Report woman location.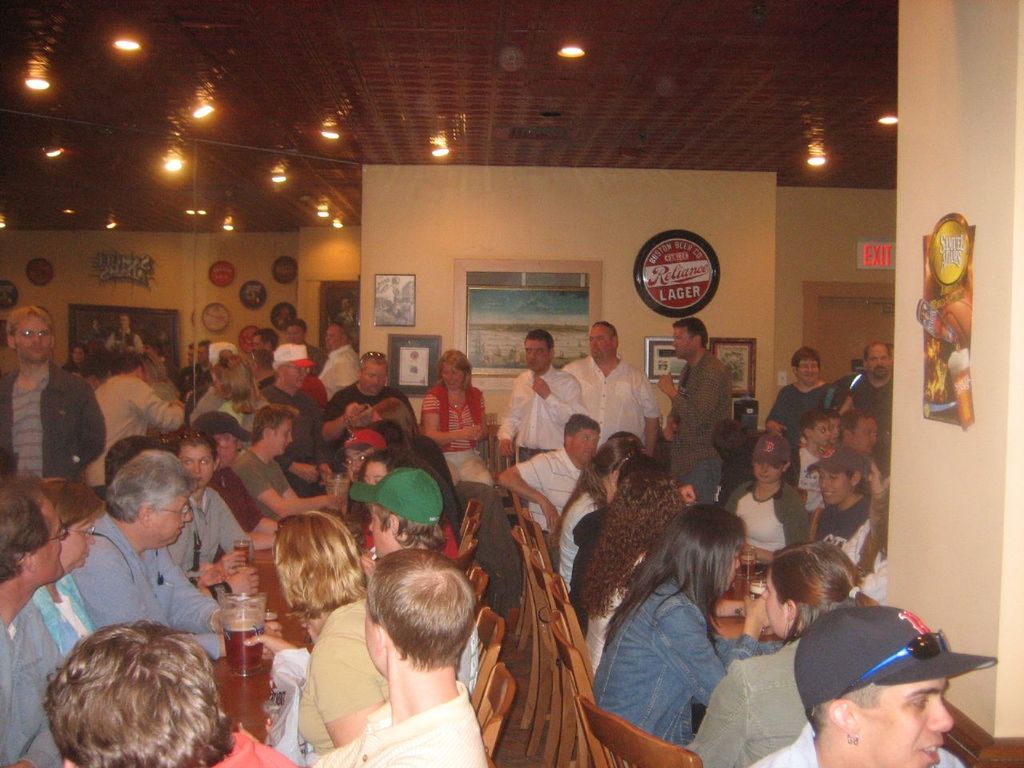
Report: bbox=[418, 350, 494, 482].
